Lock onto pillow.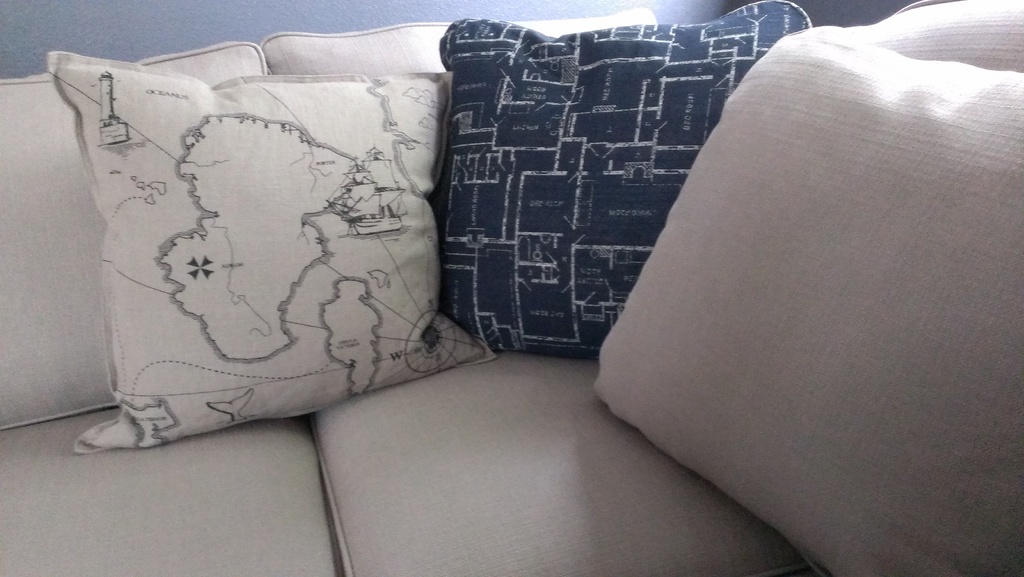
Locked: box(595, 18, 1023, 576).
